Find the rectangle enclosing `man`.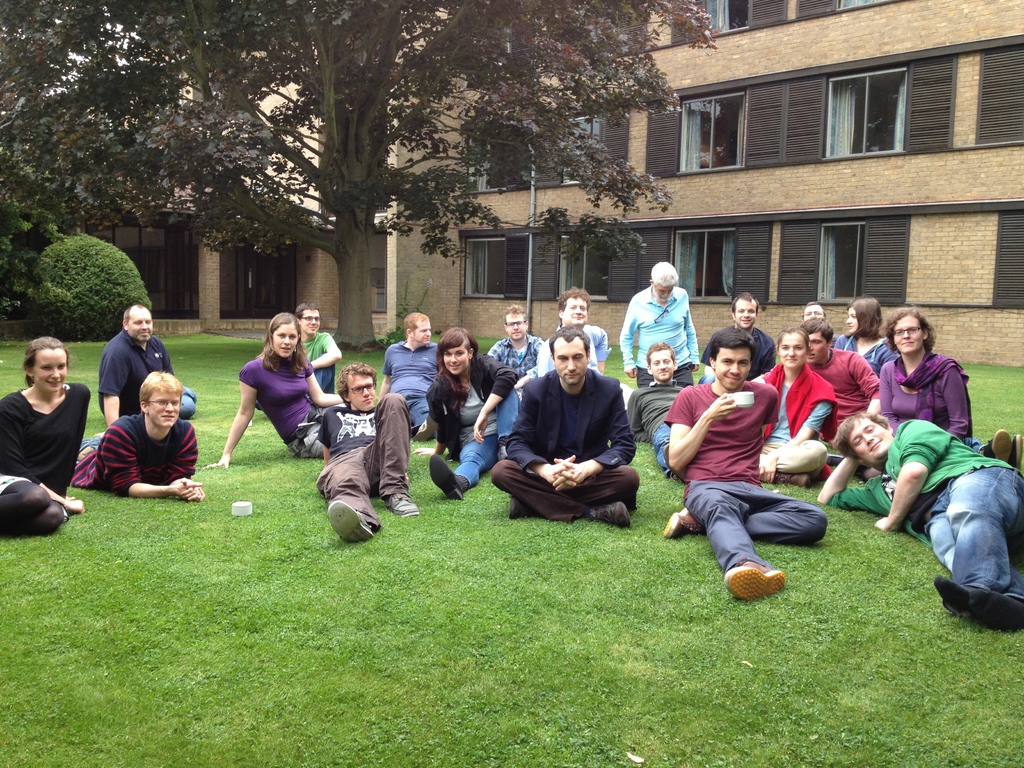
{"left": 536, "top": 286, "right": 611, "bottom": 378}.
